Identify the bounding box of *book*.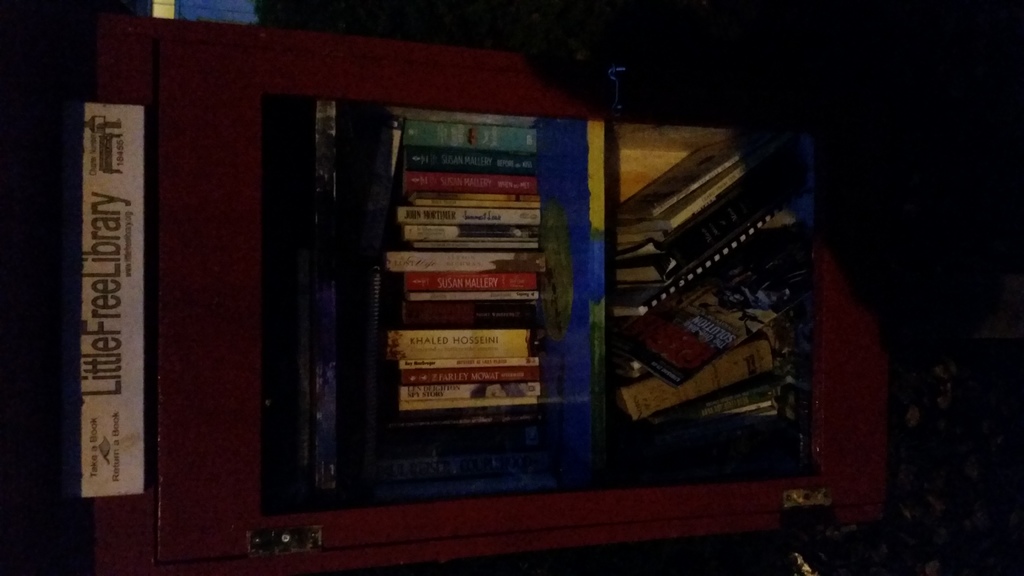
403, 227, 541, 246.
